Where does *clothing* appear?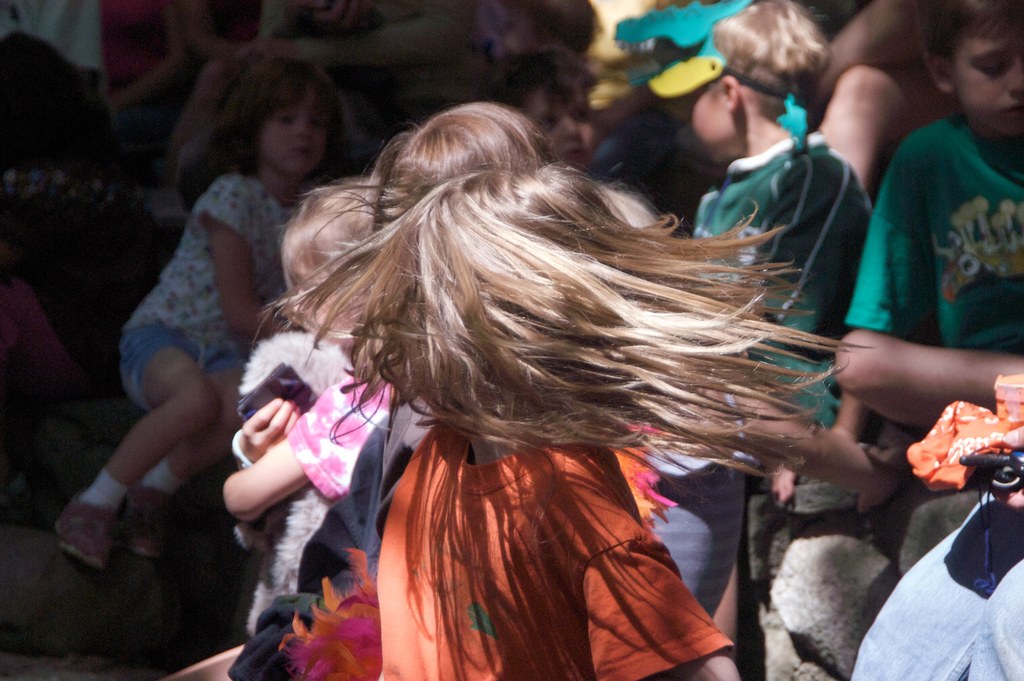
Appears at <bbox>691, 131, 872, 423</bbox>.
